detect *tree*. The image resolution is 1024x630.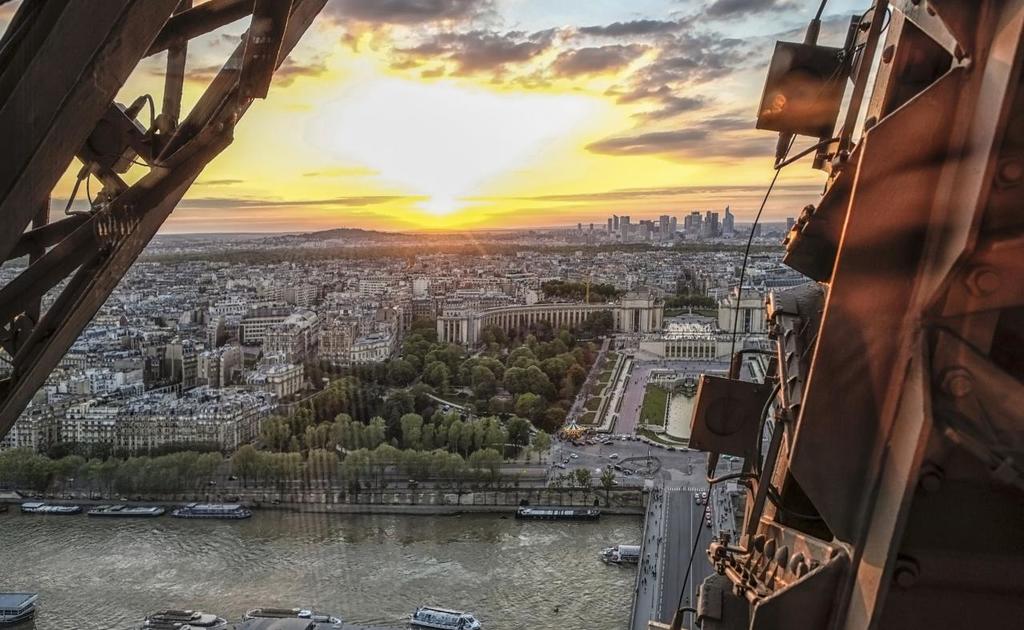
<box>330,410,354,449</box>.
